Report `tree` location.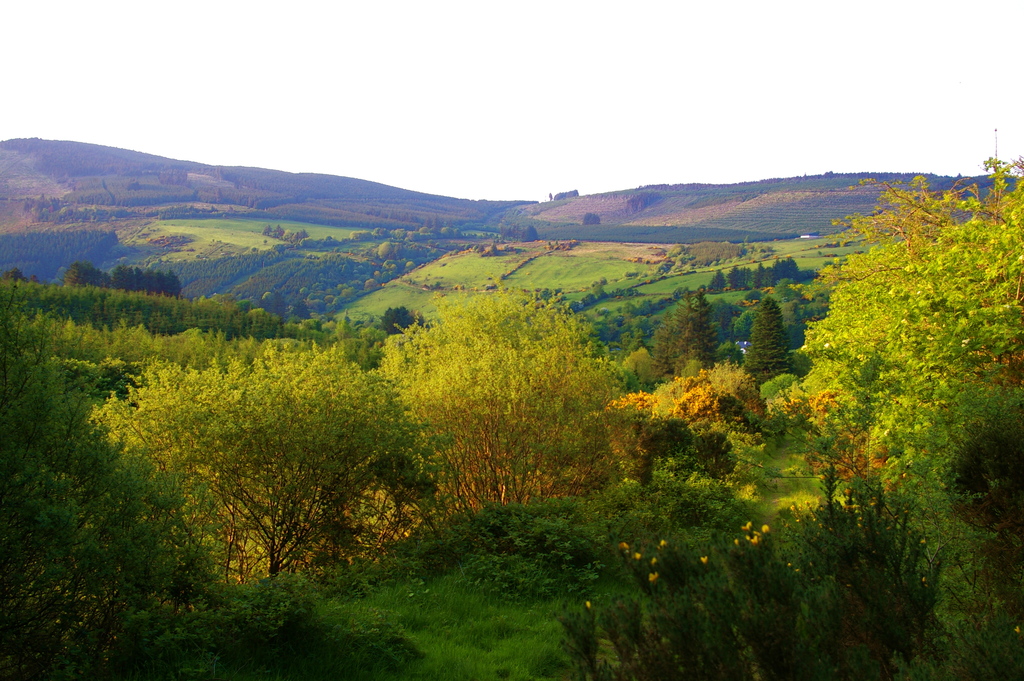
Report: detection(265, 238, 270, 247).
